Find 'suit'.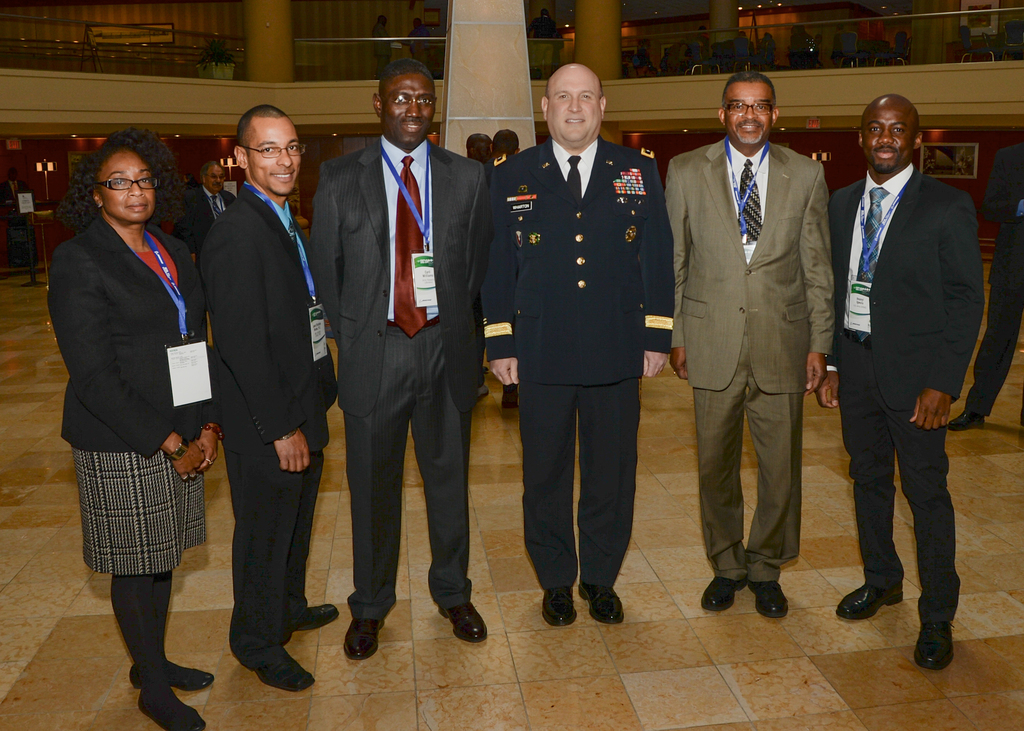
l=477, t=140, r=667, b=598.
